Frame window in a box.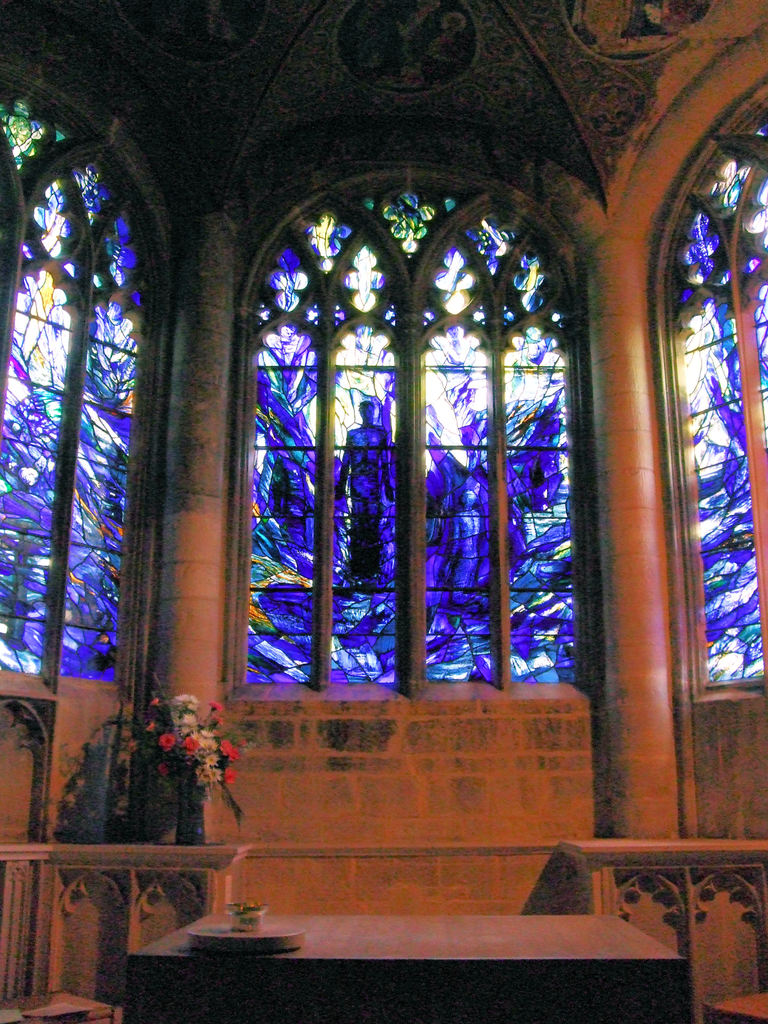
199:109:616:753.
